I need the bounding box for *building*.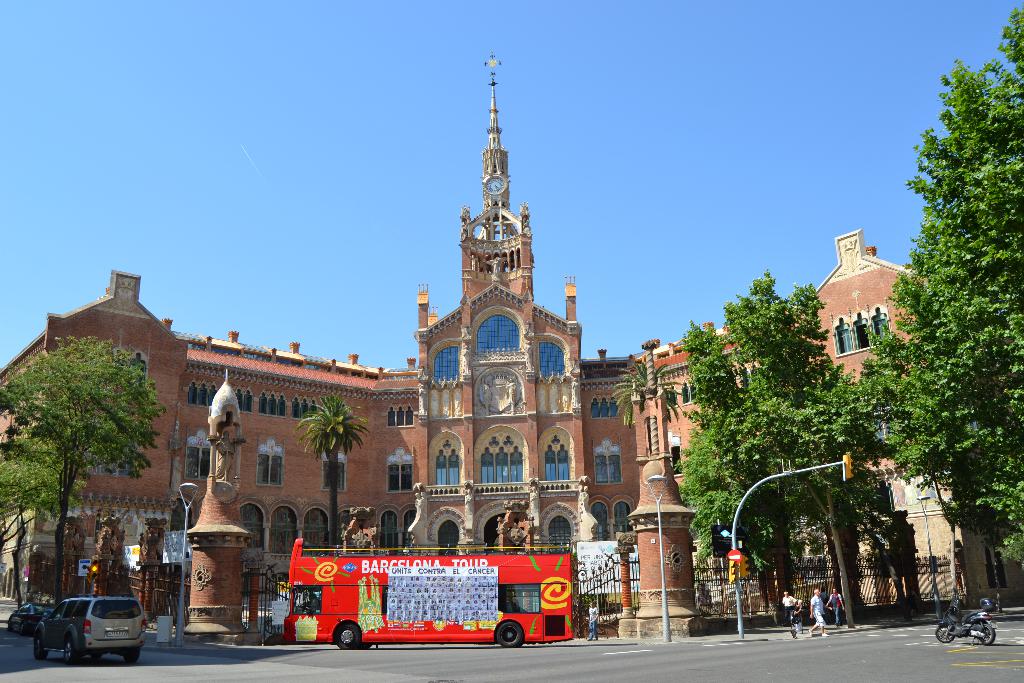
Here it is: box(0, 53, 1023, 641).
